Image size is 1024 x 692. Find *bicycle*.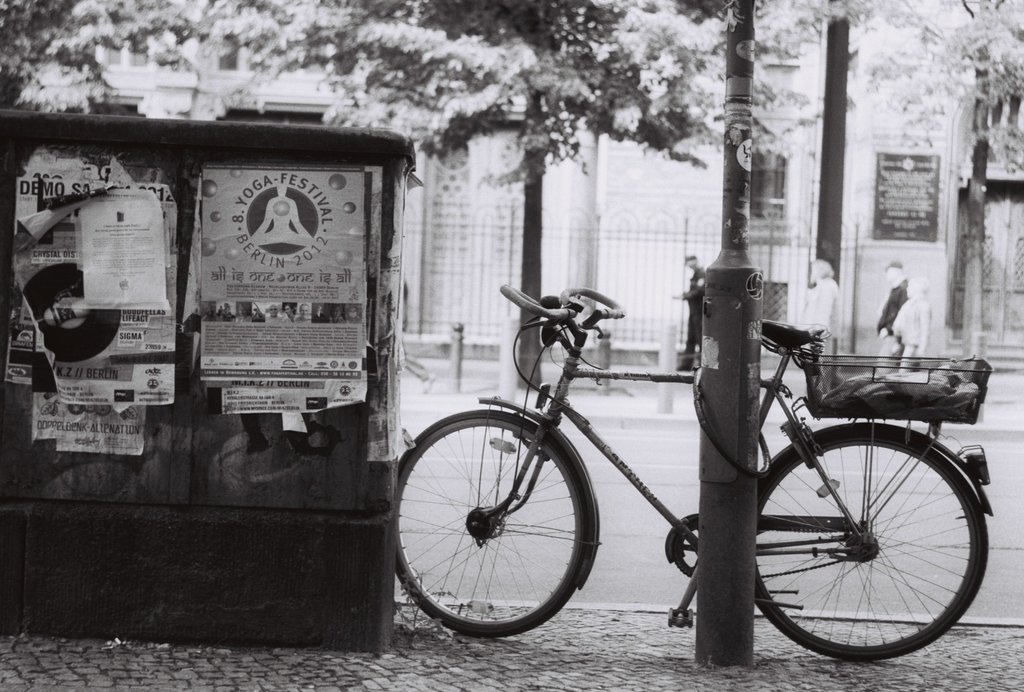
[418, 253, 997, 651].
